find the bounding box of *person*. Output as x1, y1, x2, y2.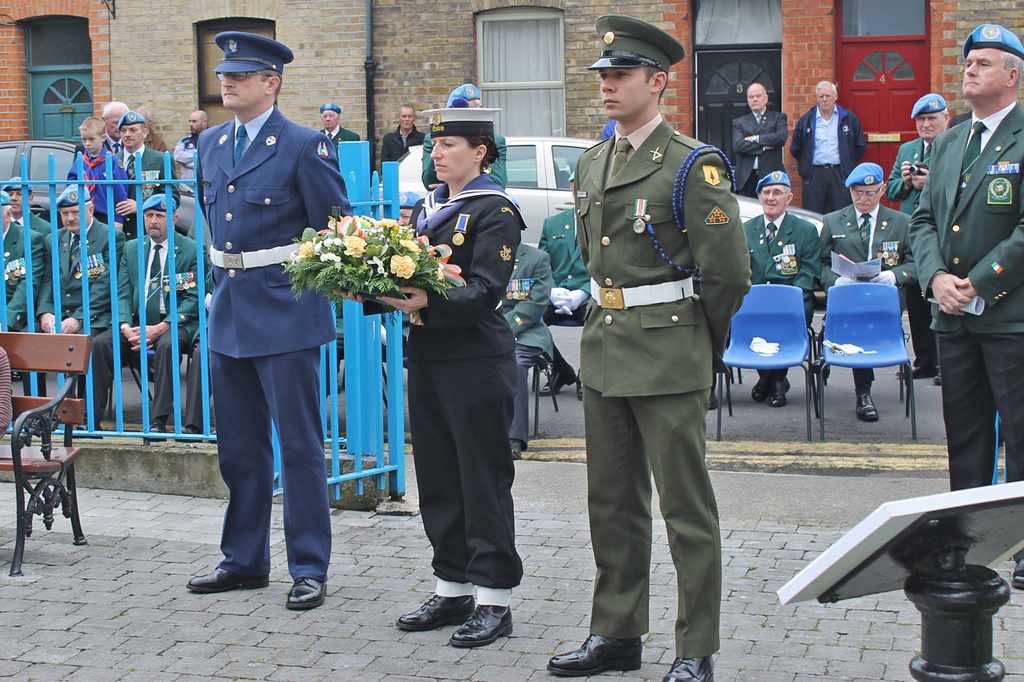
374, 100, 426, 171.
